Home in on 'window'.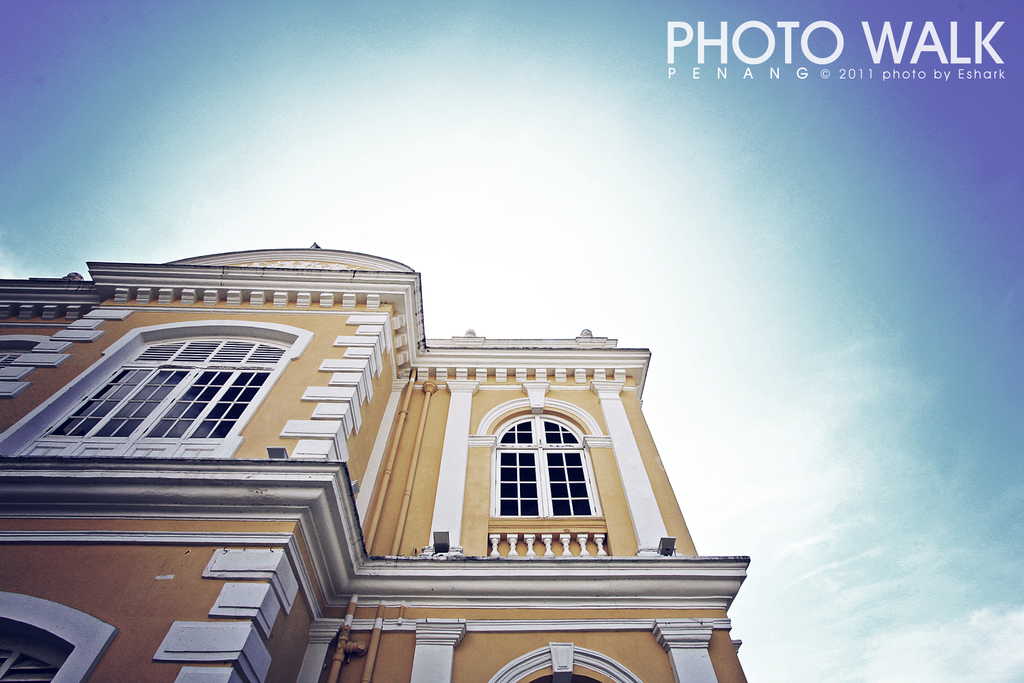
Homed in at {"left": 492, "top": 407, "right": 602, "bottom": 523}.
